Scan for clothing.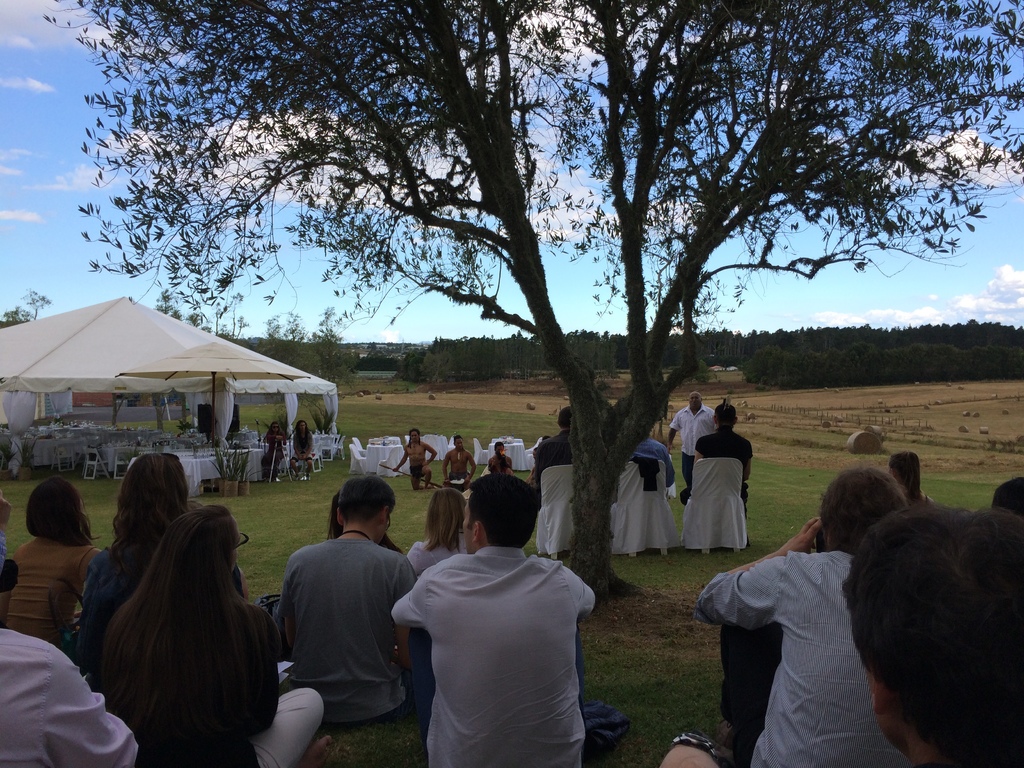
Scan result: select_region(534, 428, 571, 511).
